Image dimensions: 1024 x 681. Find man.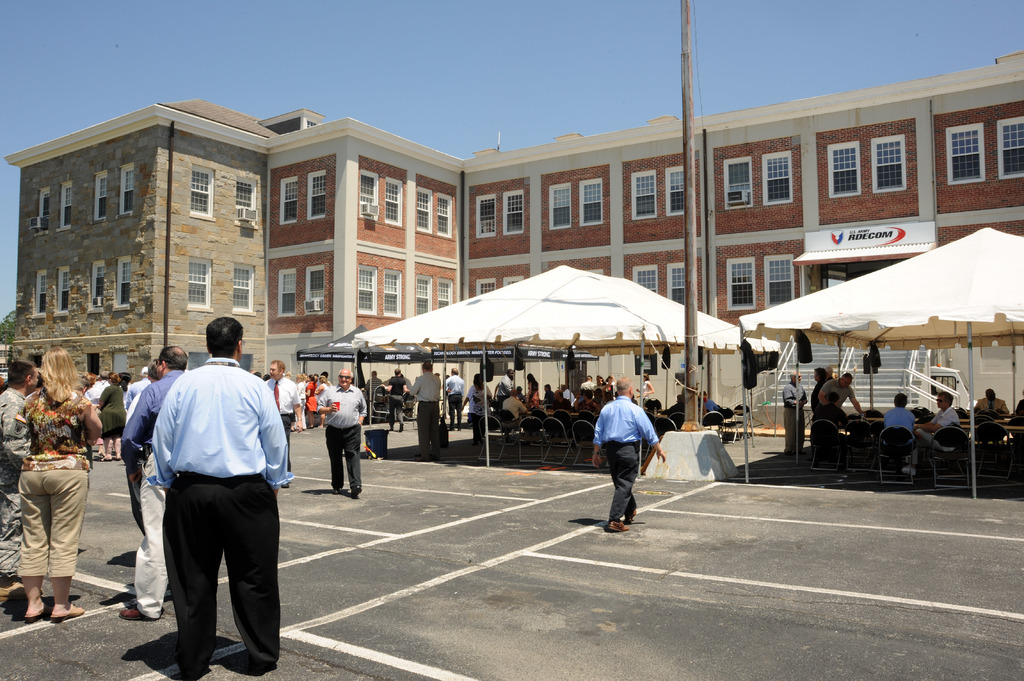
129 324 288 673.
